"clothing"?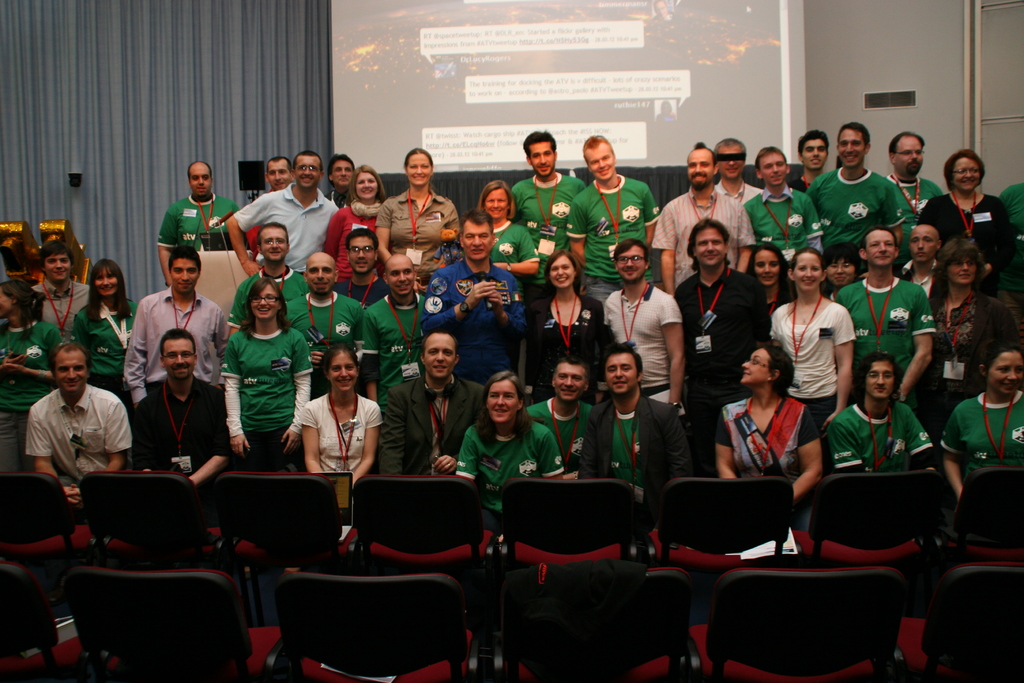
<bbox>941, 384, 1023, 492</bbox>
